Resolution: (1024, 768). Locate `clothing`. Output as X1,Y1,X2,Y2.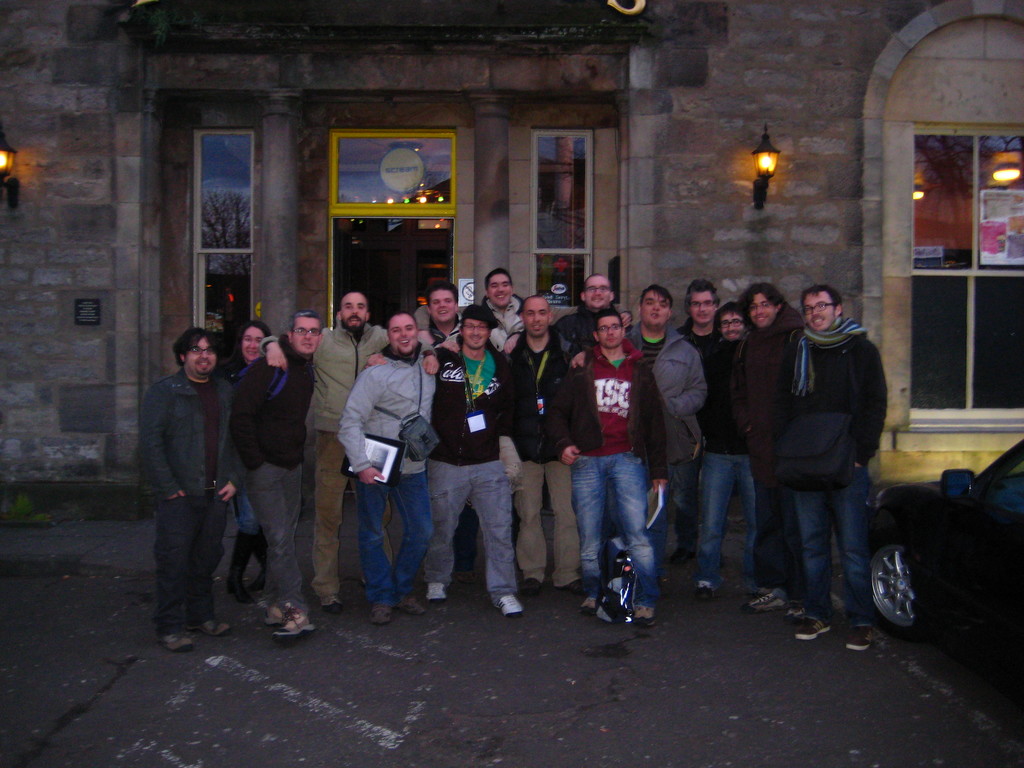
728,298,814,581.
